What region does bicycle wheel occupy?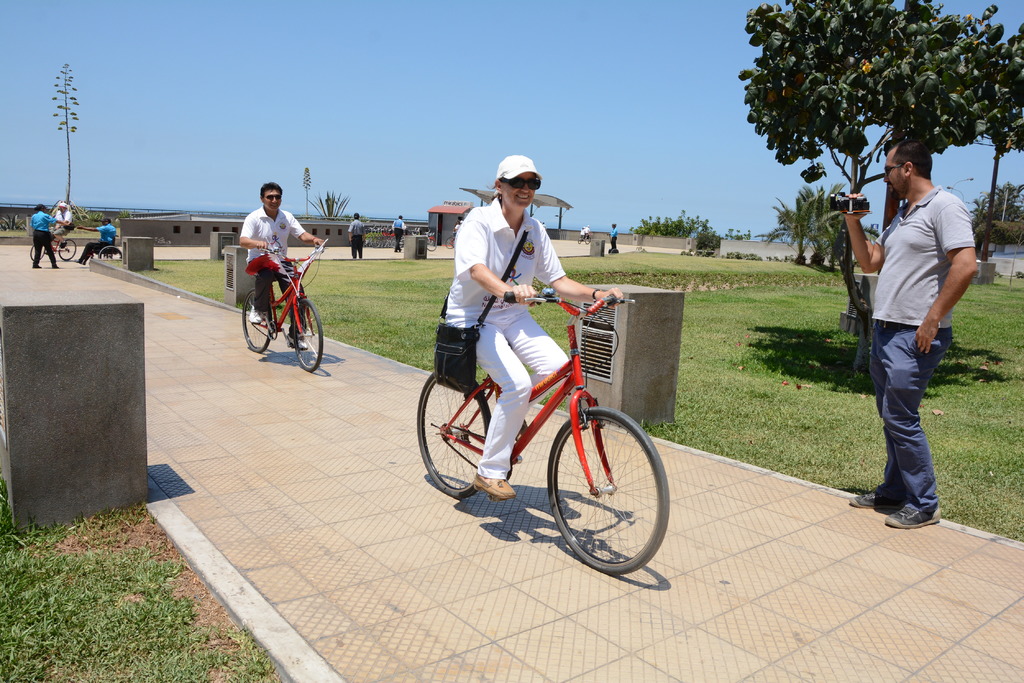
576:236:580:245.
